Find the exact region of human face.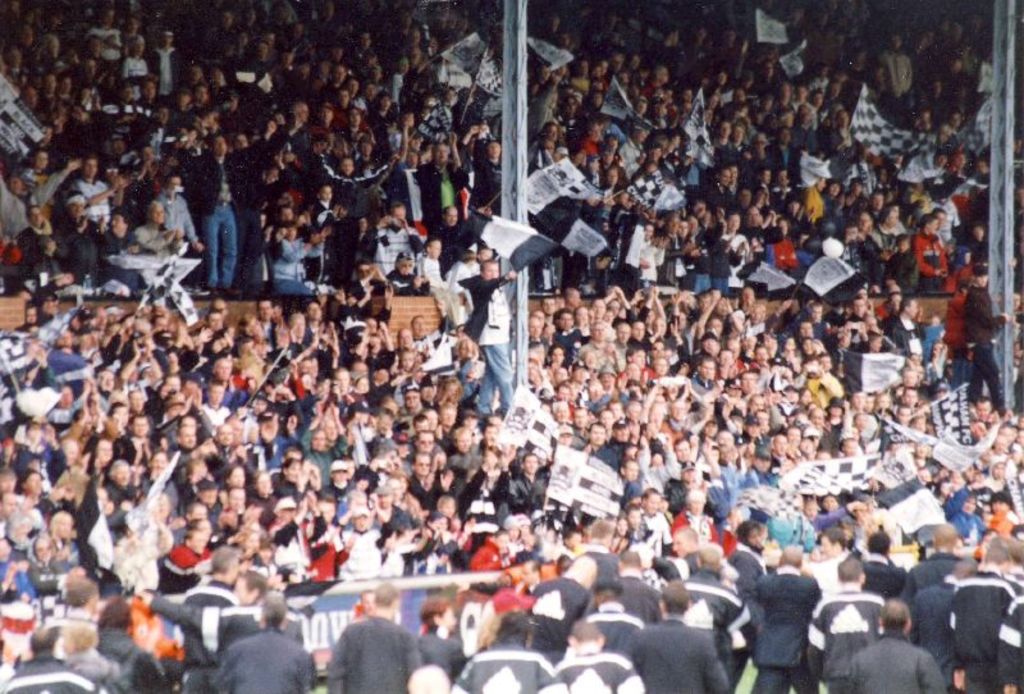
Exact region: x1=726, y1=216, x2=739, y2=233.
